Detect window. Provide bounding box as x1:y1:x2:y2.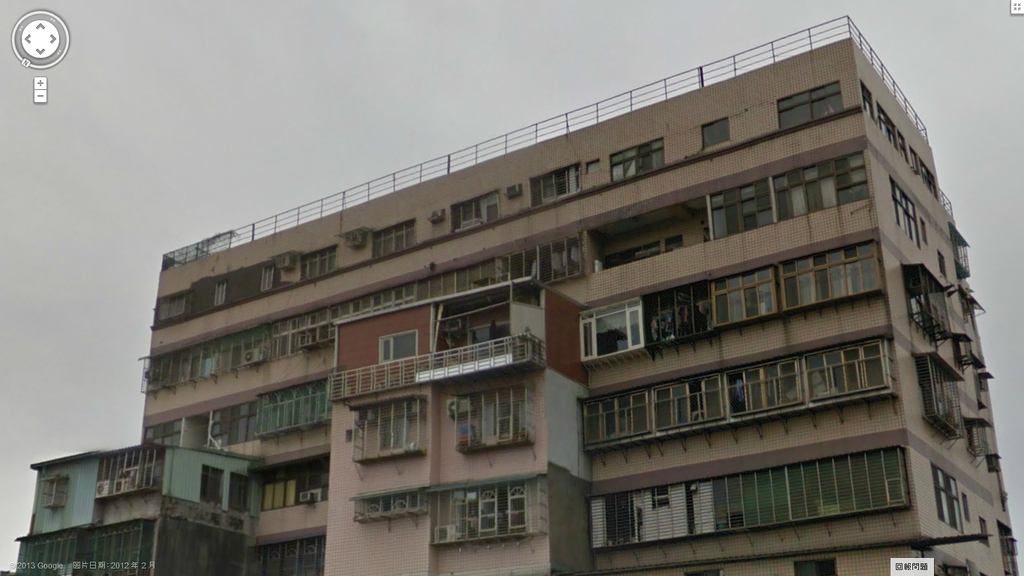
889:175:922:246.
